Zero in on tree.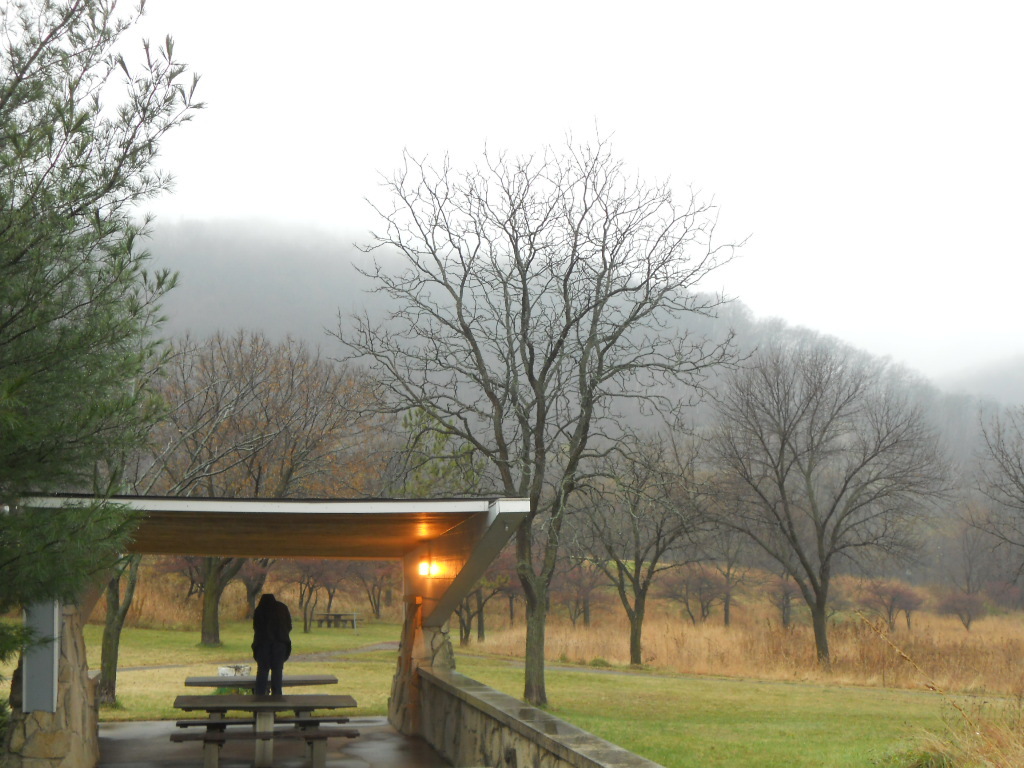
Zeroed in: x1=347 y1=103 x2=727 y2=663.
